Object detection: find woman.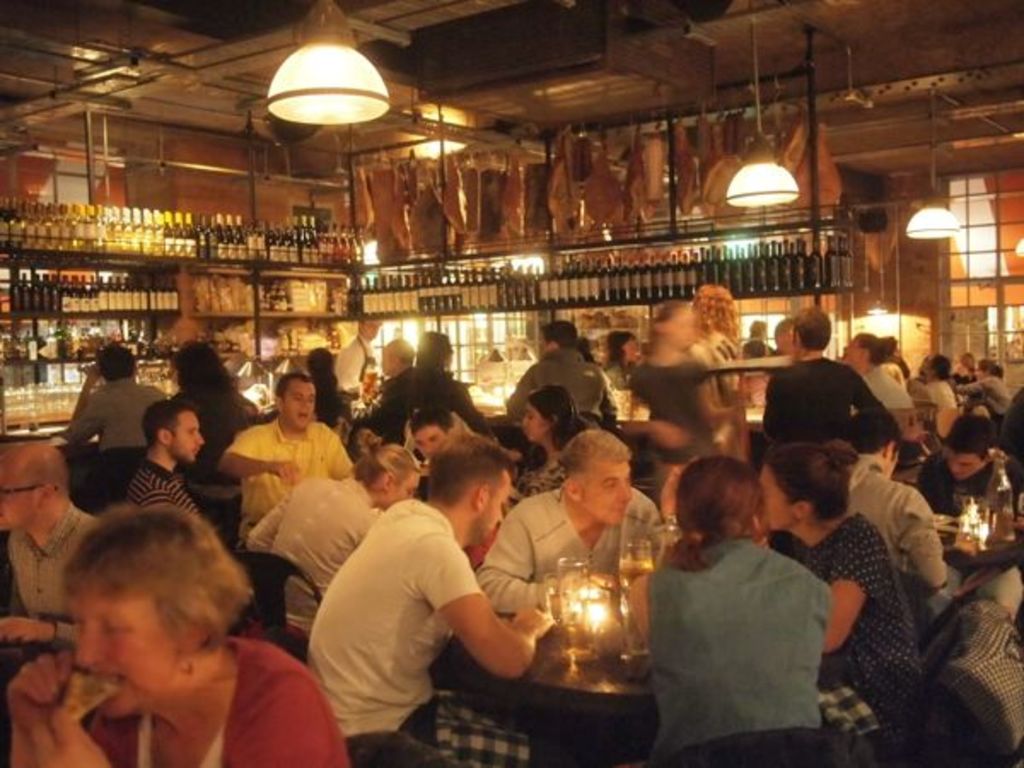
bbox(244, 425, 420, 647).
